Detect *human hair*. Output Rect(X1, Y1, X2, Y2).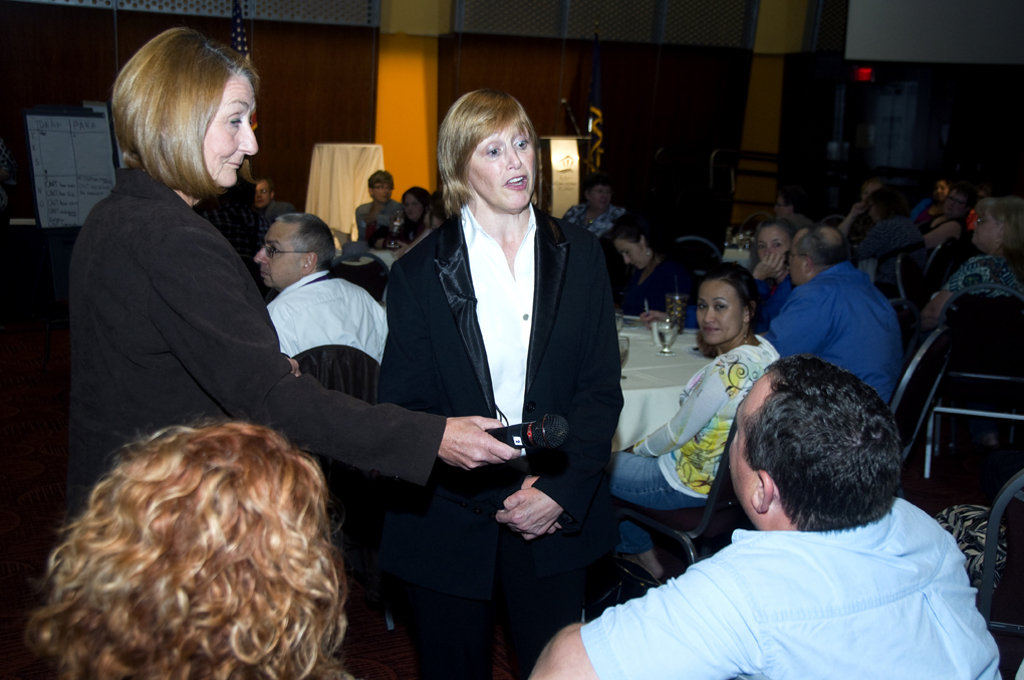
Rect(398, 184, 433, 210).
